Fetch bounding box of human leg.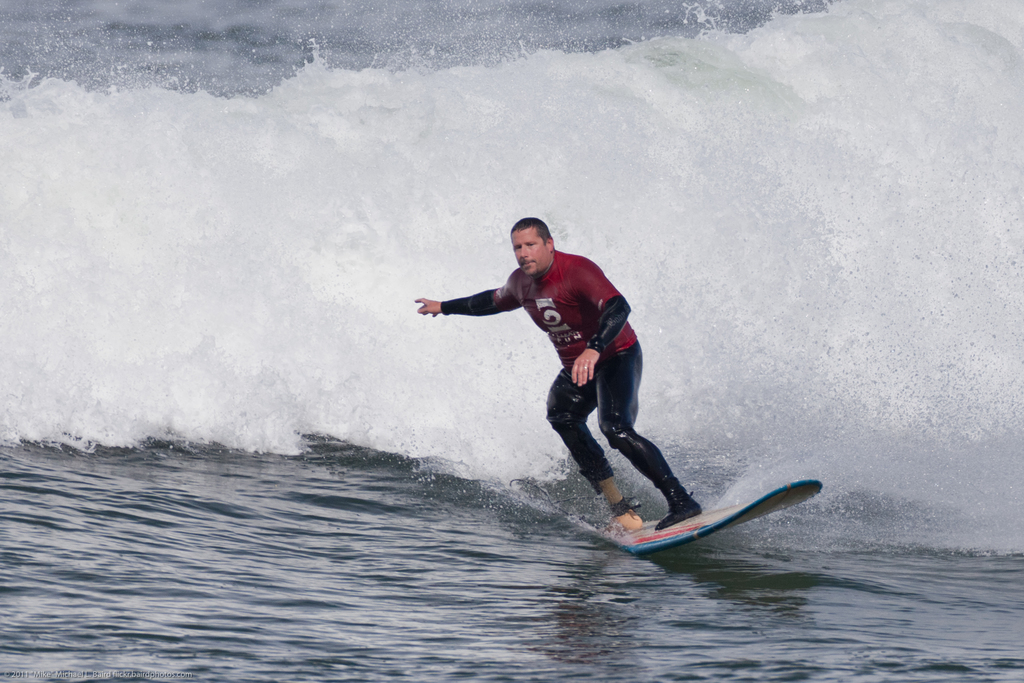
Bbox: [546, 368, 646, 523].
